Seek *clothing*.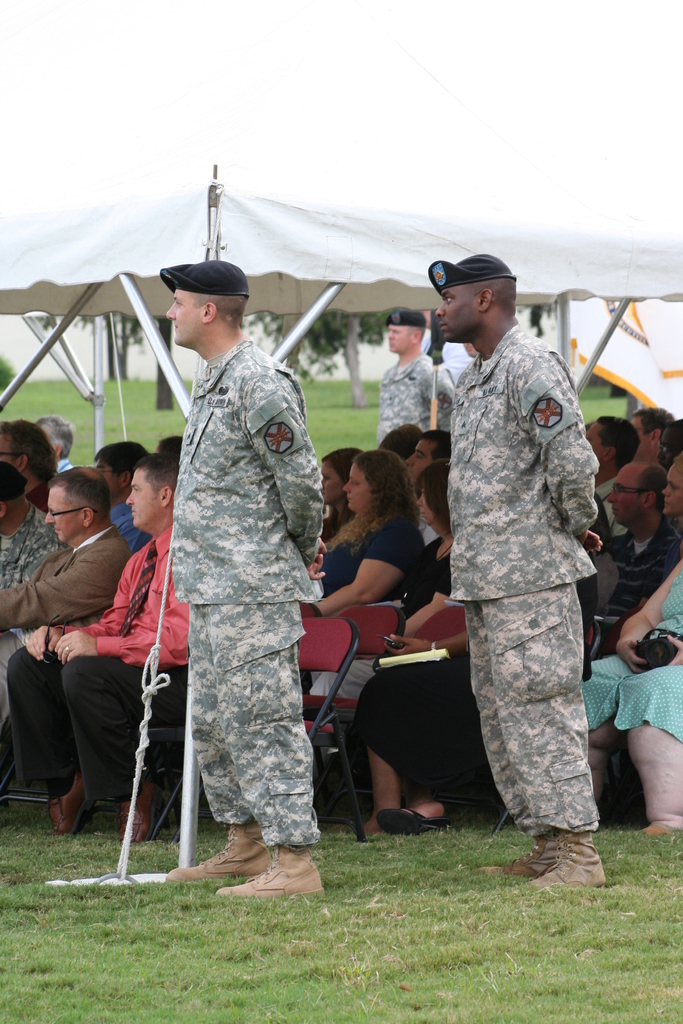
x1=377 y1=521 x2=493 y2=790.
